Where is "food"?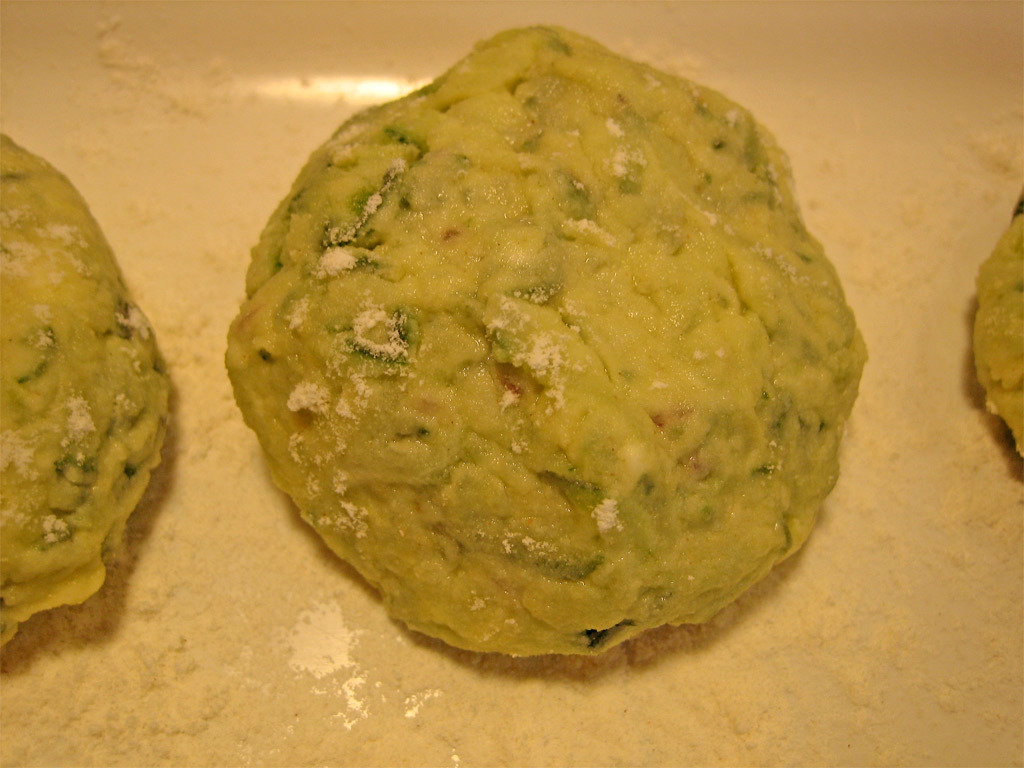
pyautogui.locateOnScreen(89, 16, 235, 120).
